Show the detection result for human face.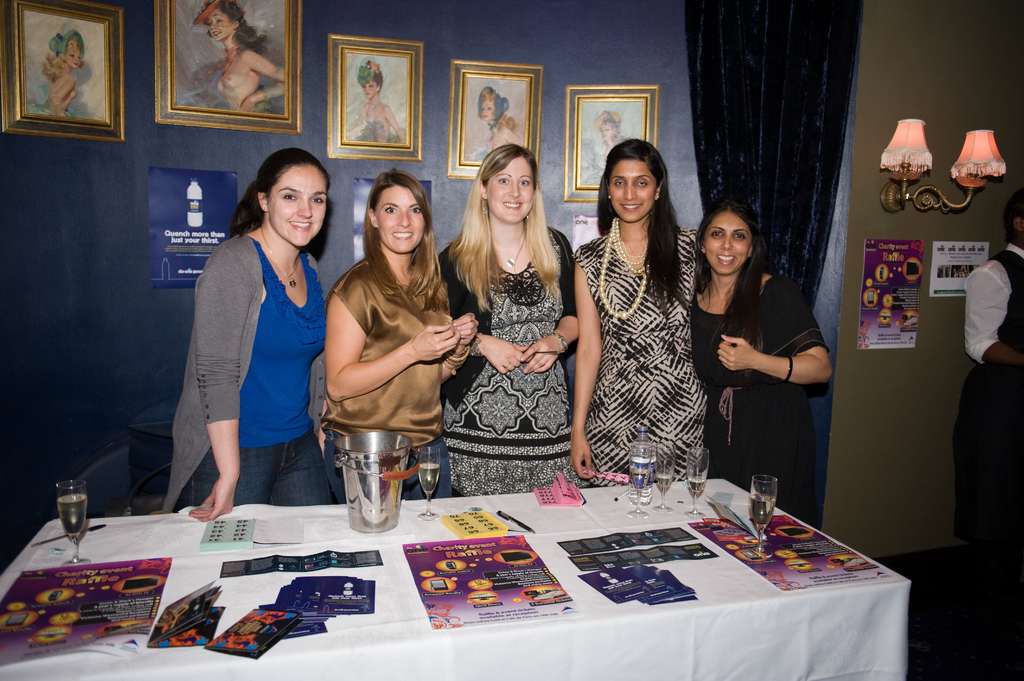
<region>364, 79, 374, 99</region>.
